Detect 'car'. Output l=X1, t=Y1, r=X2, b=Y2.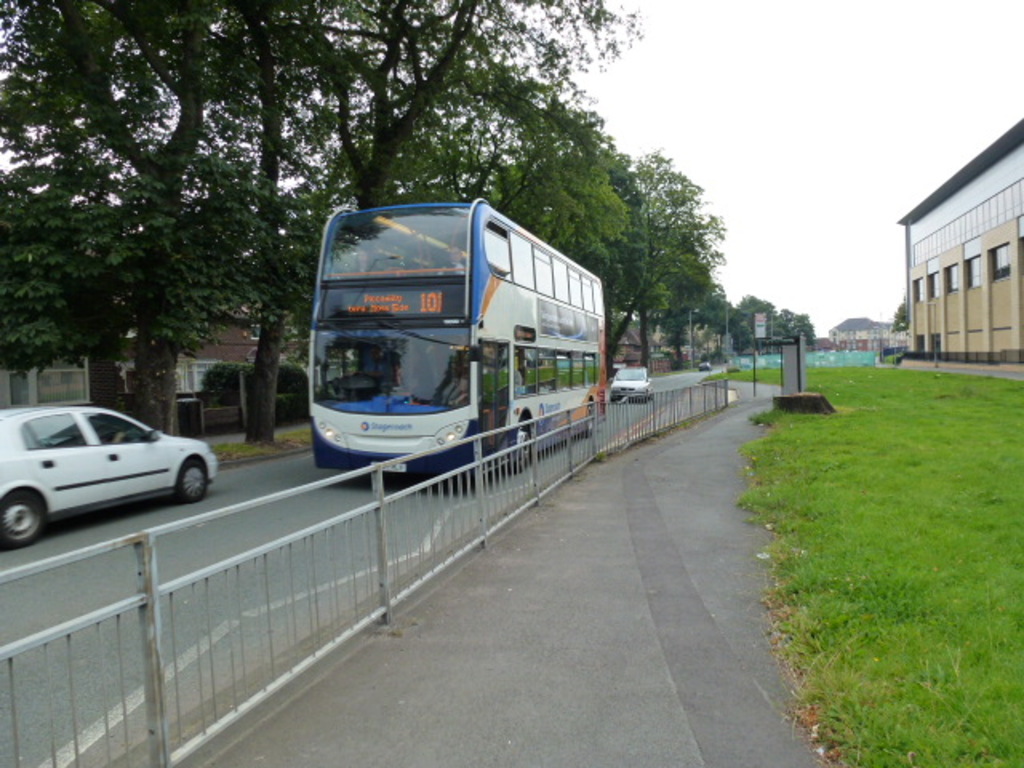
l=610, t=368, r=653, b=403.
